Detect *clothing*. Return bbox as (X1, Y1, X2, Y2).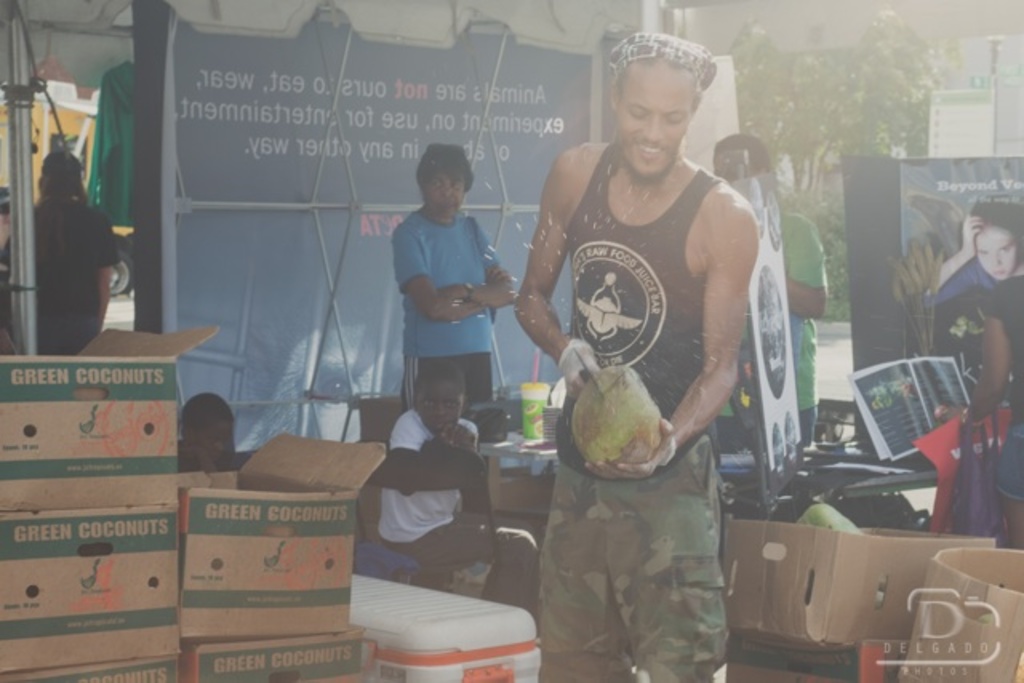
(397, 518, 478, 568).
